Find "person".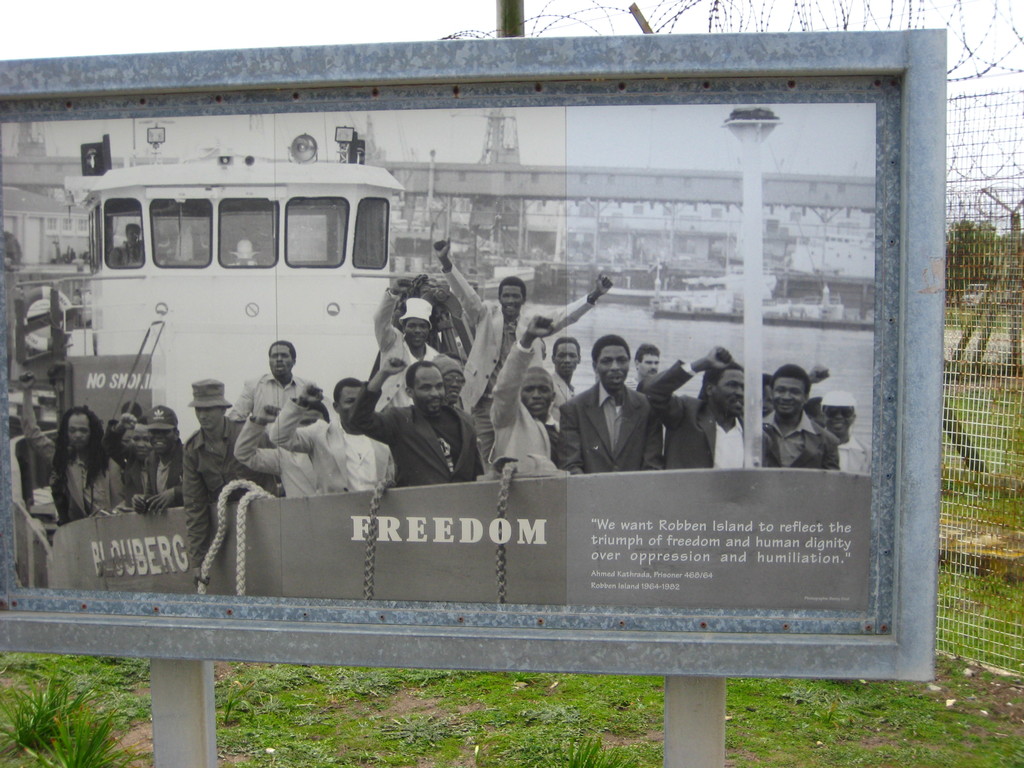
bbox=[347, 353, 491, 479].
